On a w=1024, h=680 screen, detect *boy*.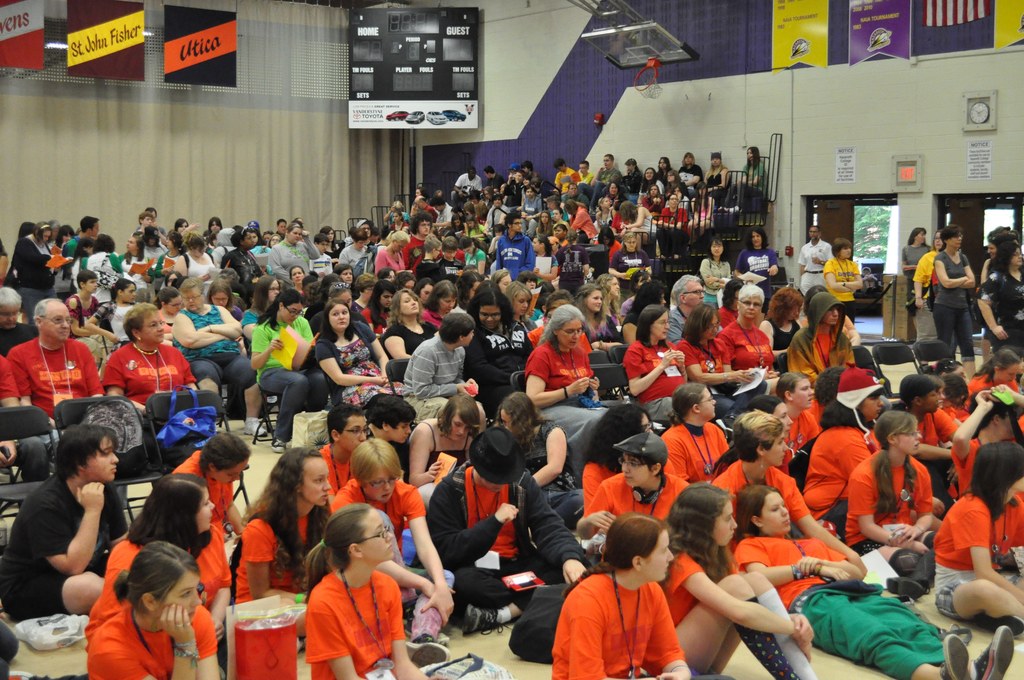
4/424/131/617.
